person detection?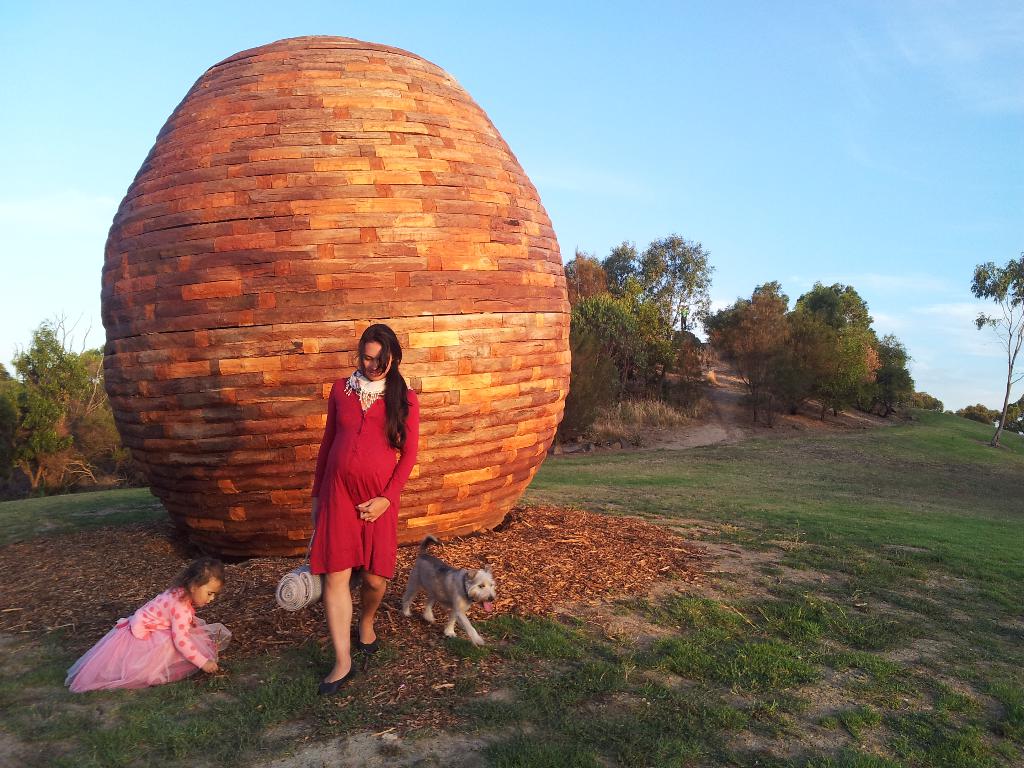
box=[69, 564, 236, 688]
